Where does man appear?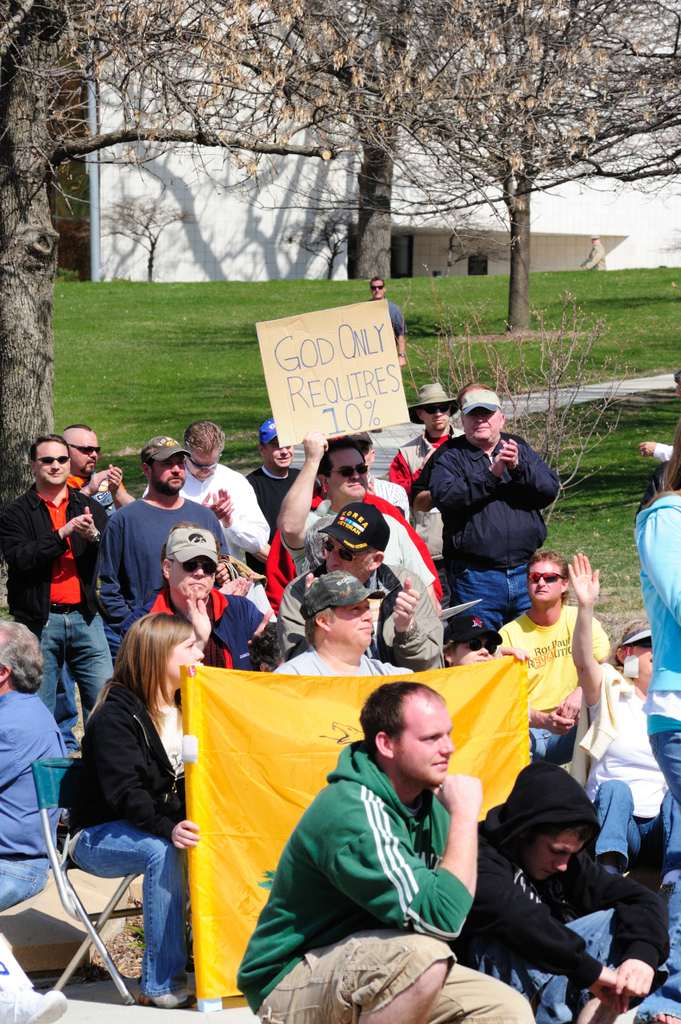
Appears at bbox=[438, 615, 501, 668].
